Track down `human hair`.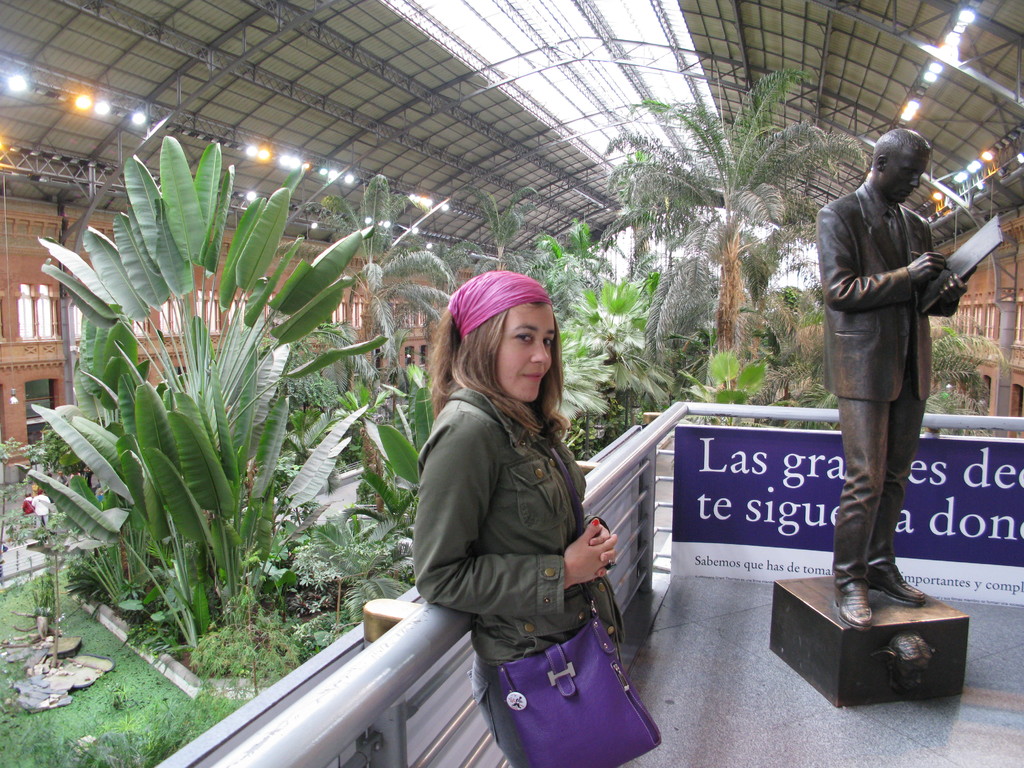
Tracked to rect(413, 273, 568, 460).
